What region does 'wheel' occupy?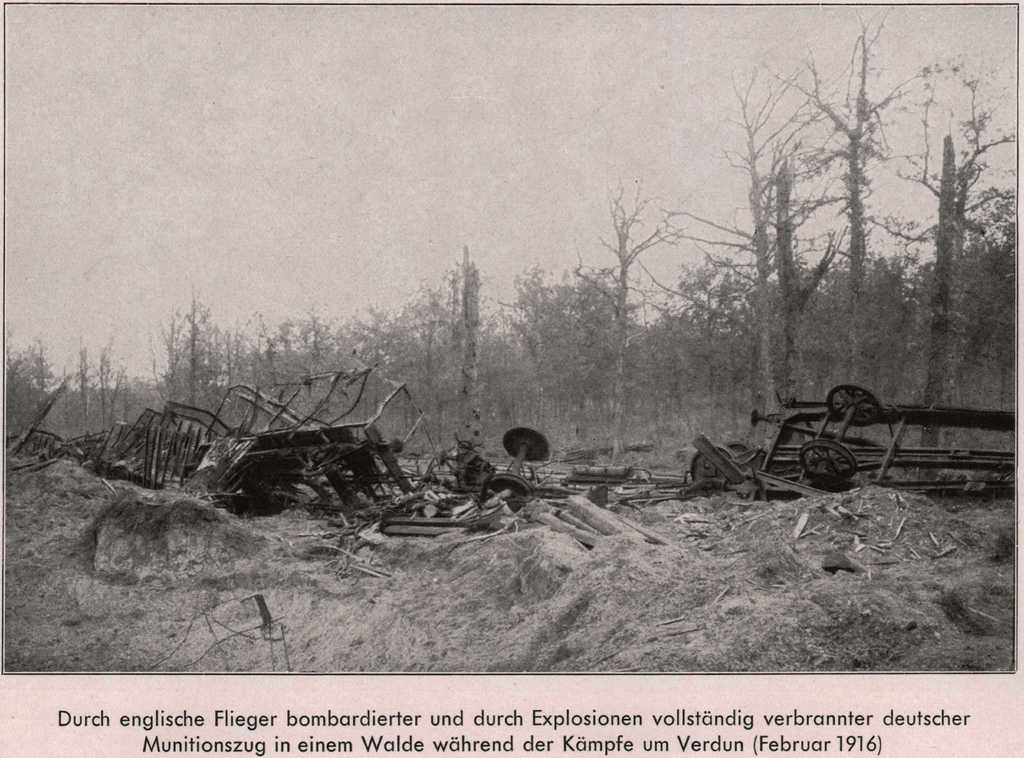
(x1=794, y1=434, x2=865, y2=483).
